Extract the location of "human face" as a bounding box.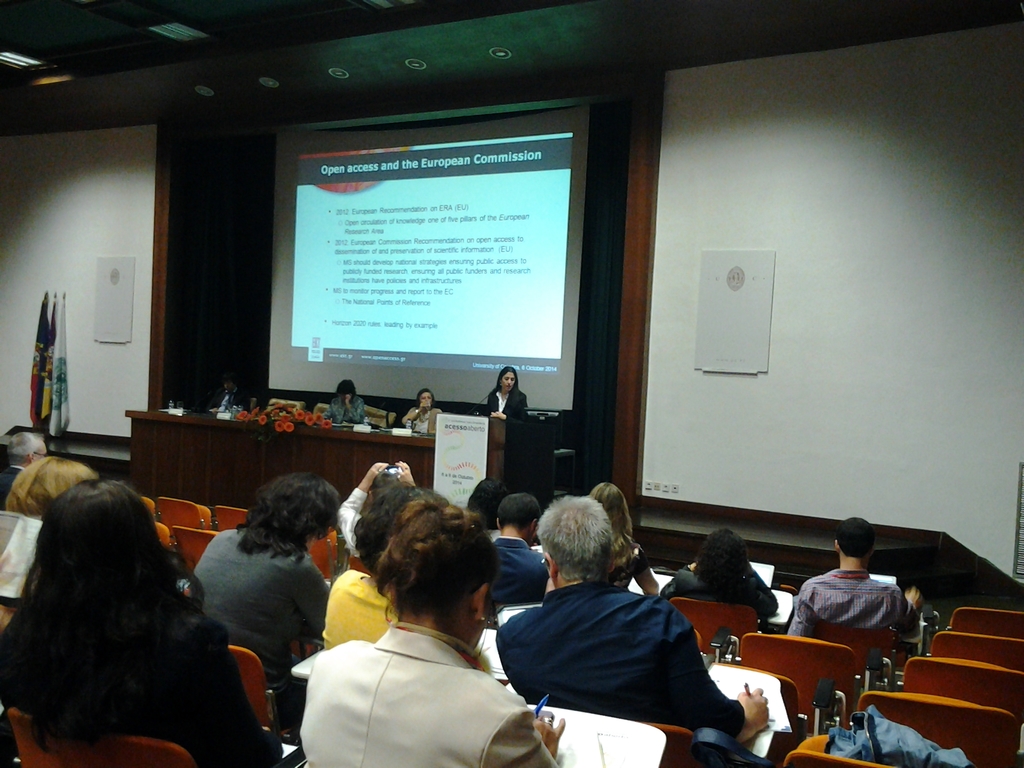
(501, 374, 516, 393).
